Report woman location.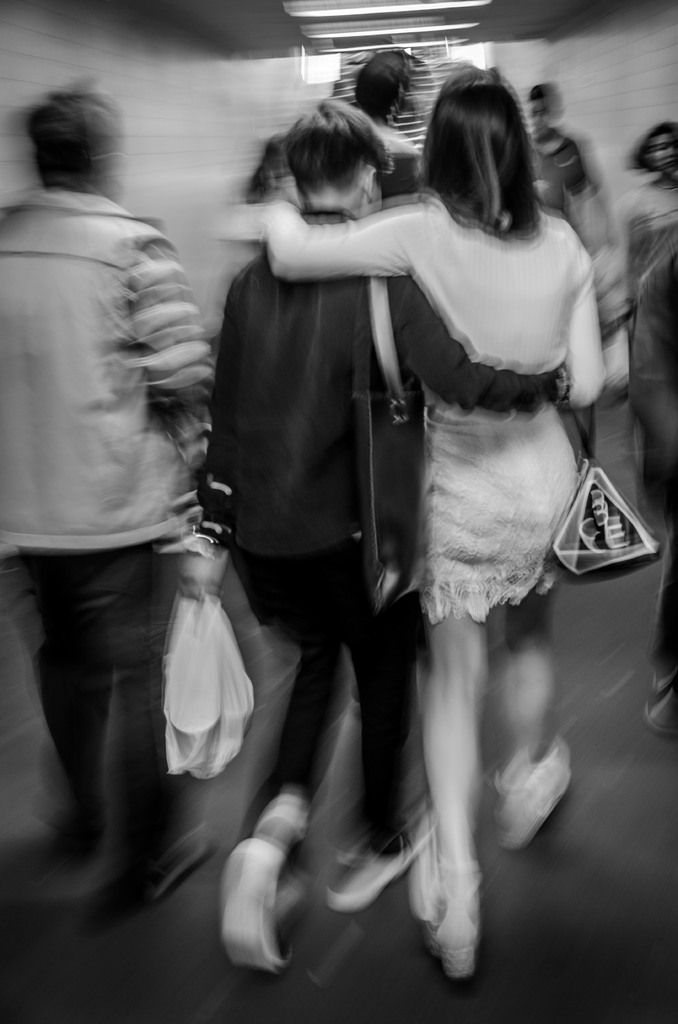
Report: bbox=[617, 120, 677, 501].
